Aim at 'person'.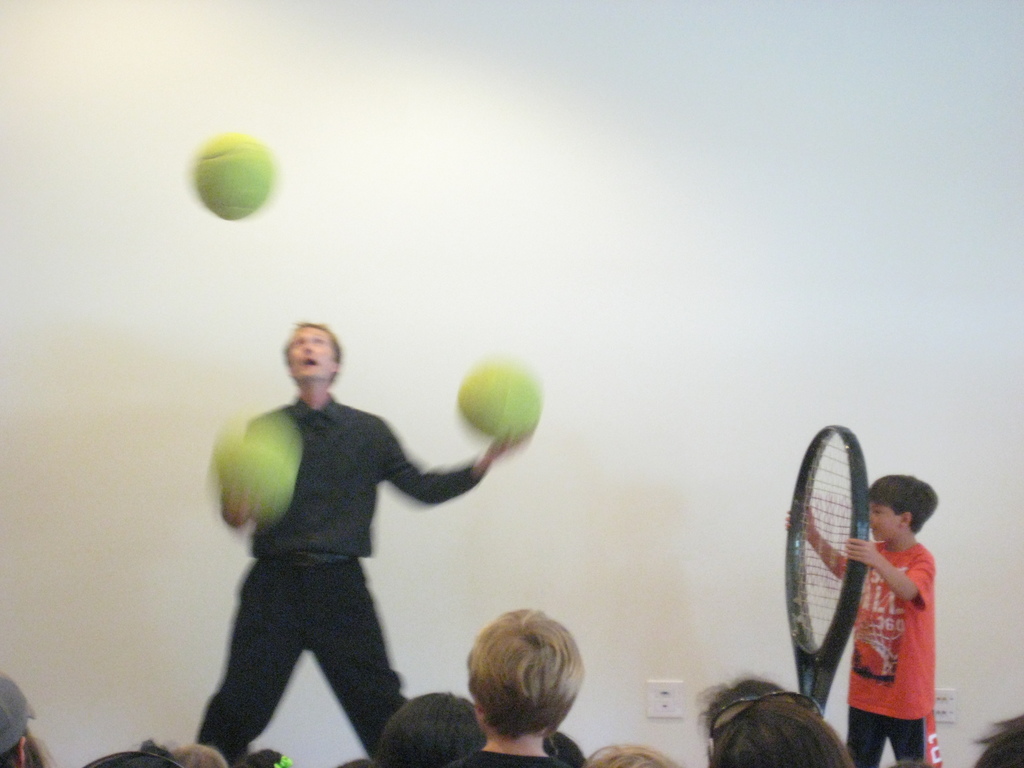
Aimed at select_region(231, 739, 292, 767).
